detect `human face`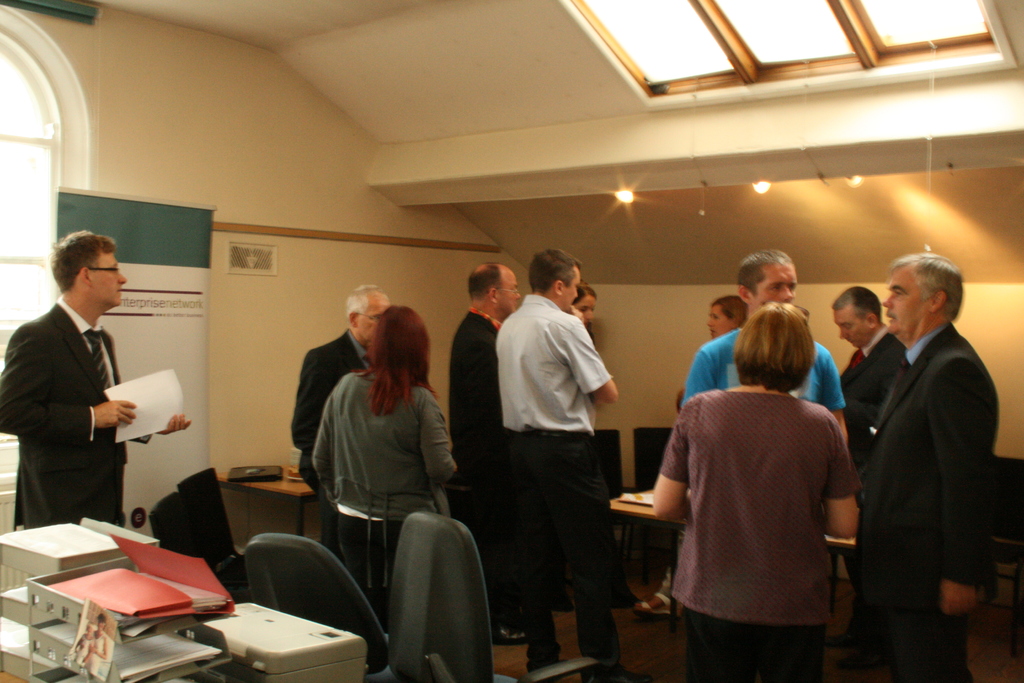
crop(751, 266, 797, 309)
